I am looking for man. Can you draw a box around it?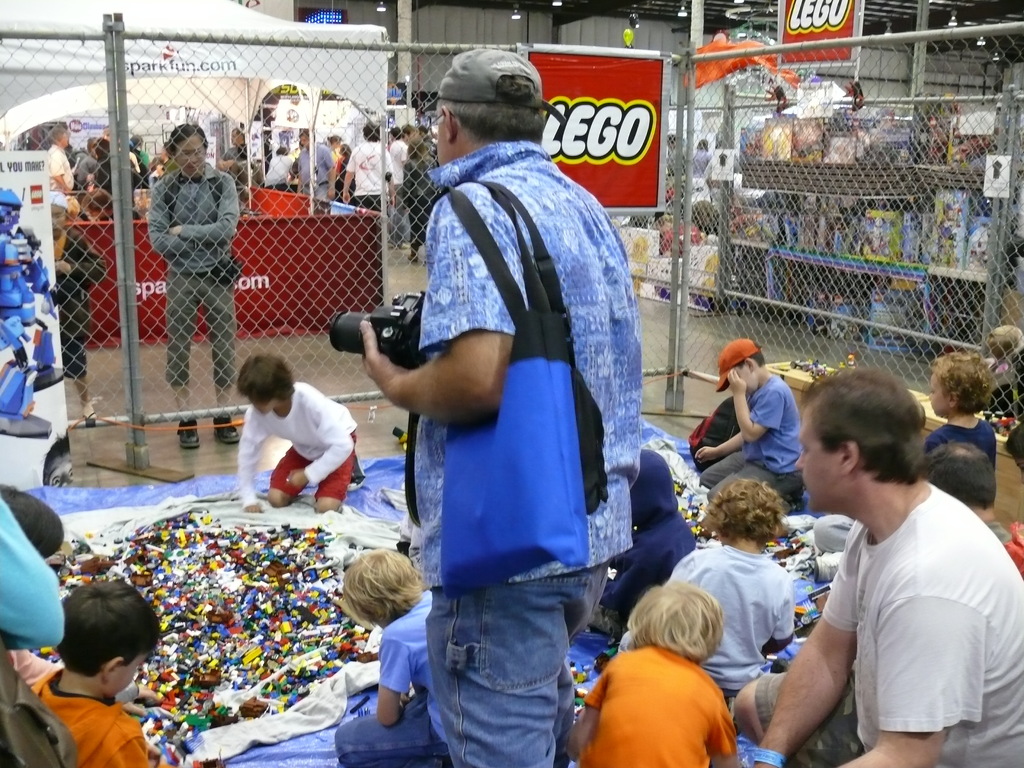
Sure, the bounding box is 278 131 292 147.
